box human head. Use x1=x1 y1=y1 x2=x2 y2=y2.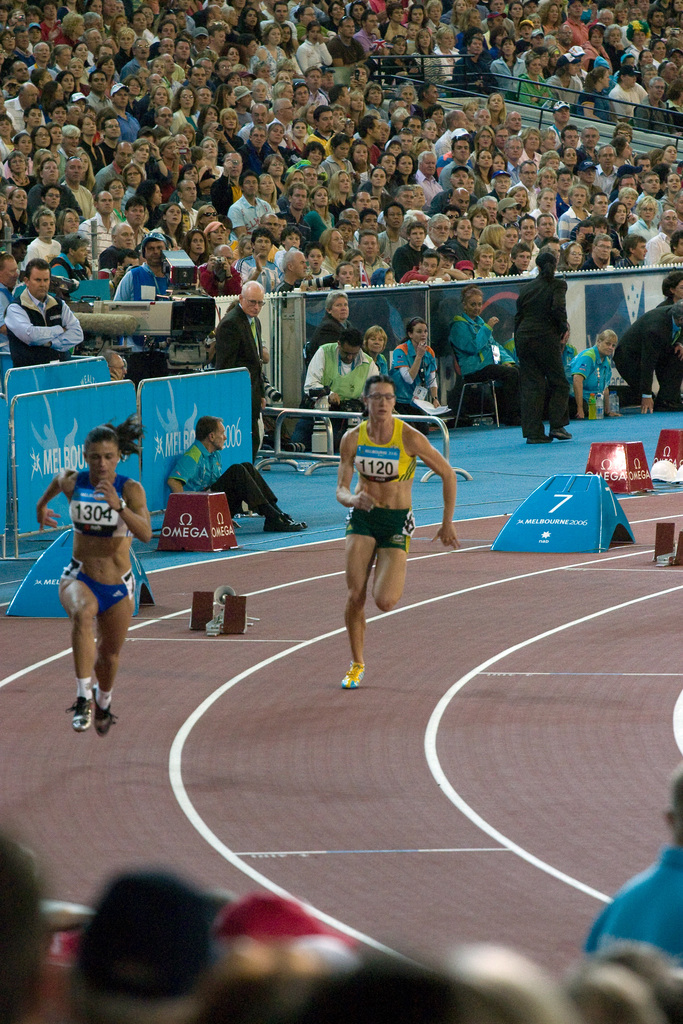
x1=28 y1=259 x2=55 y2=301.
